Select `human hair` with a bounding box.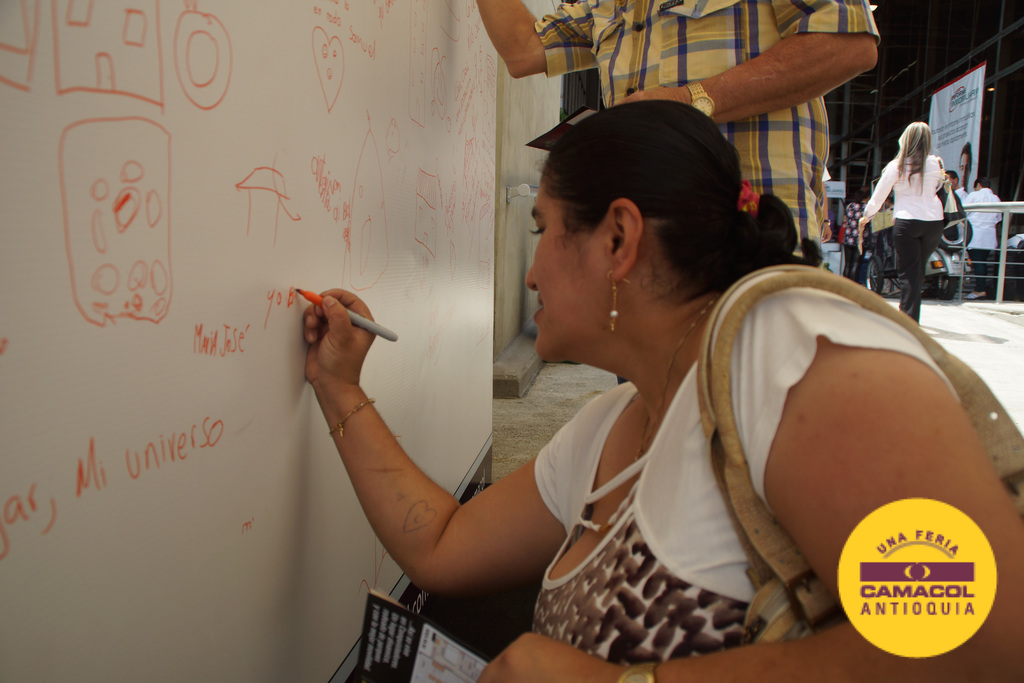
bbox=(531, 95, 772, 326).
